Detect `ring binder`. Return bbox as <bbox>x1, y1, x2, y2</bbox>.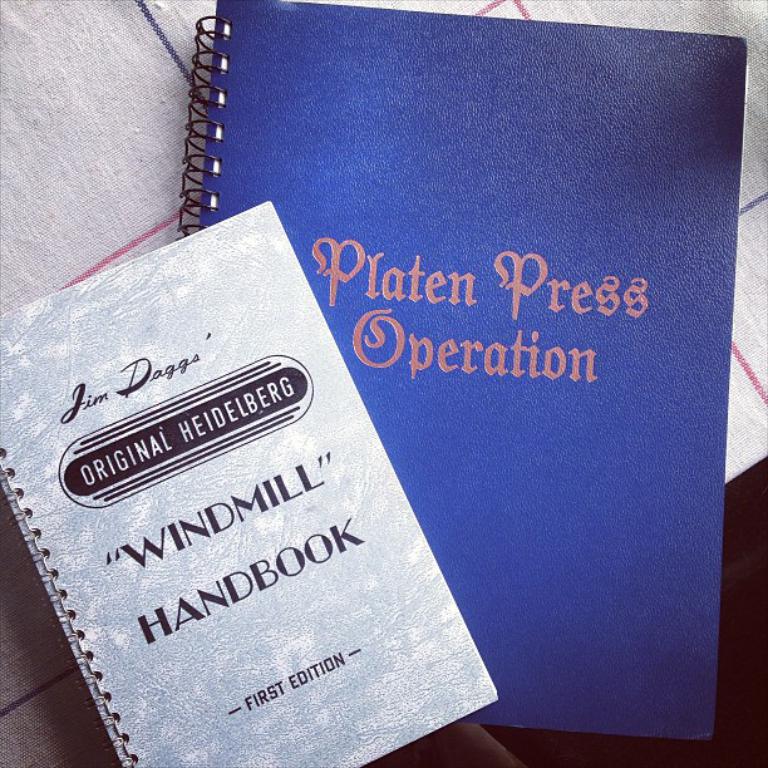
<bbox>171, 13, 233, 238</bbox>.
